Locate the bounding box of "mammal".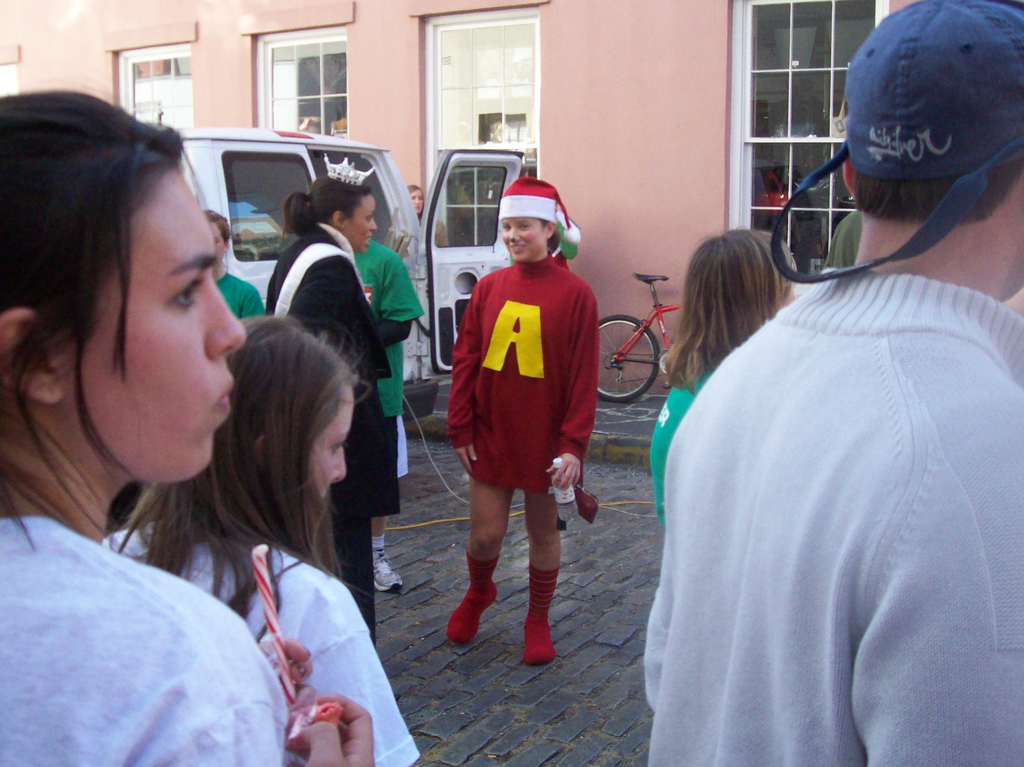
Bounding box: locate(644, 0, 1023, 766).
